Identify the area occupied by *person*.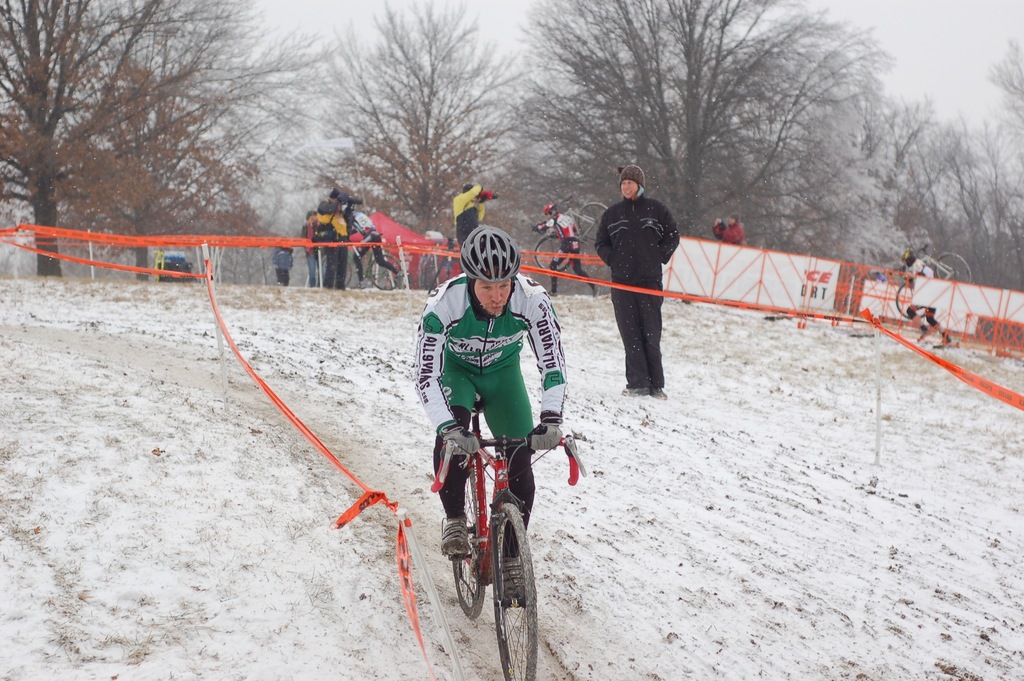
Area: 902/249/956/350.
